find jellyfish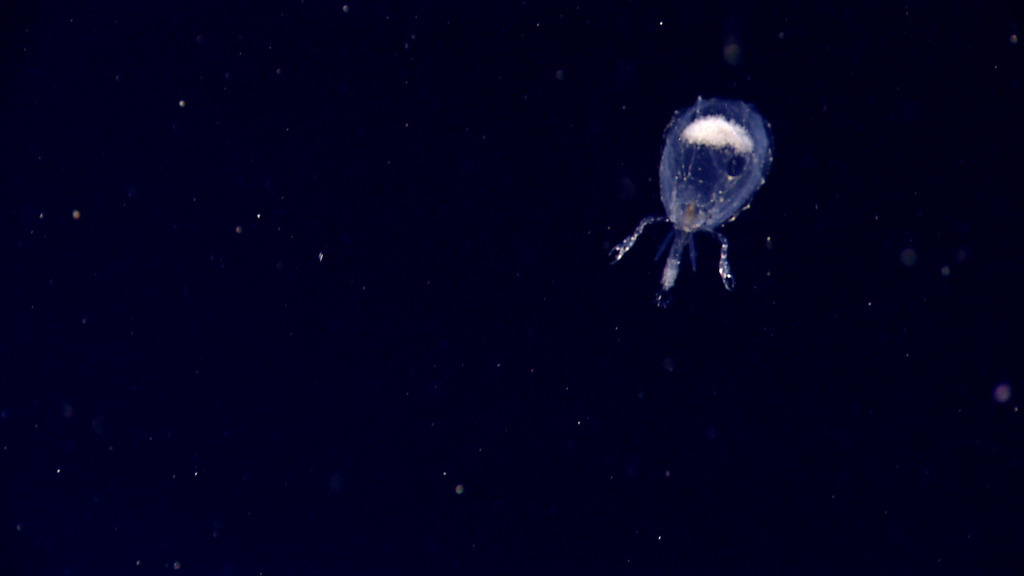
bbox=(616, 102, 788, 291)
